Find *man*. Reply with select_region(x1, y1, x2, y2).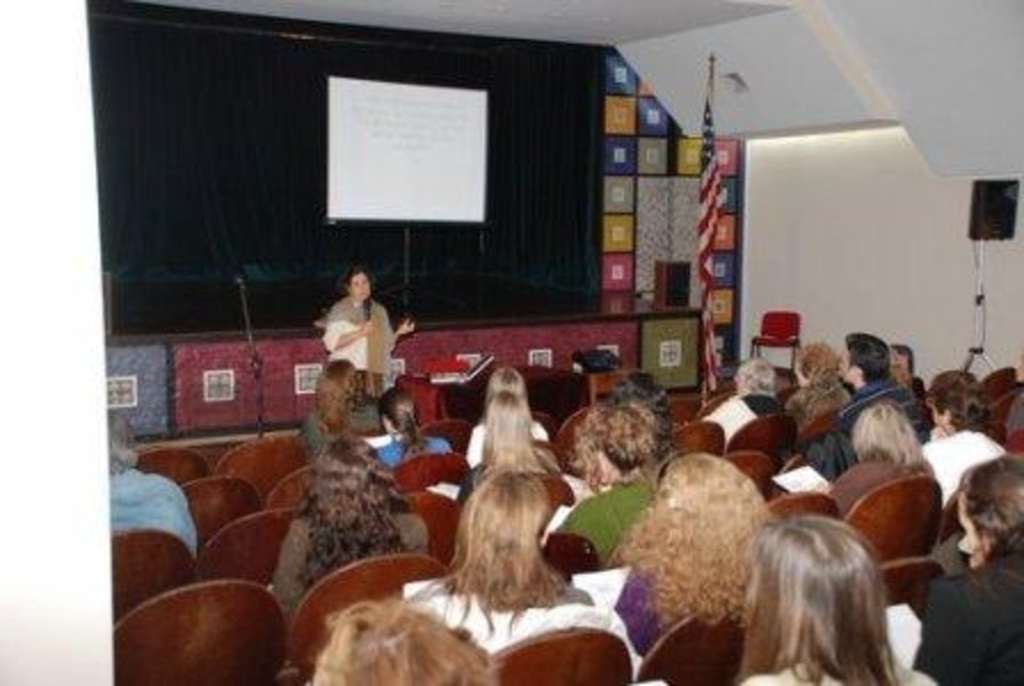
select_region(837, 334, 921, 430).
